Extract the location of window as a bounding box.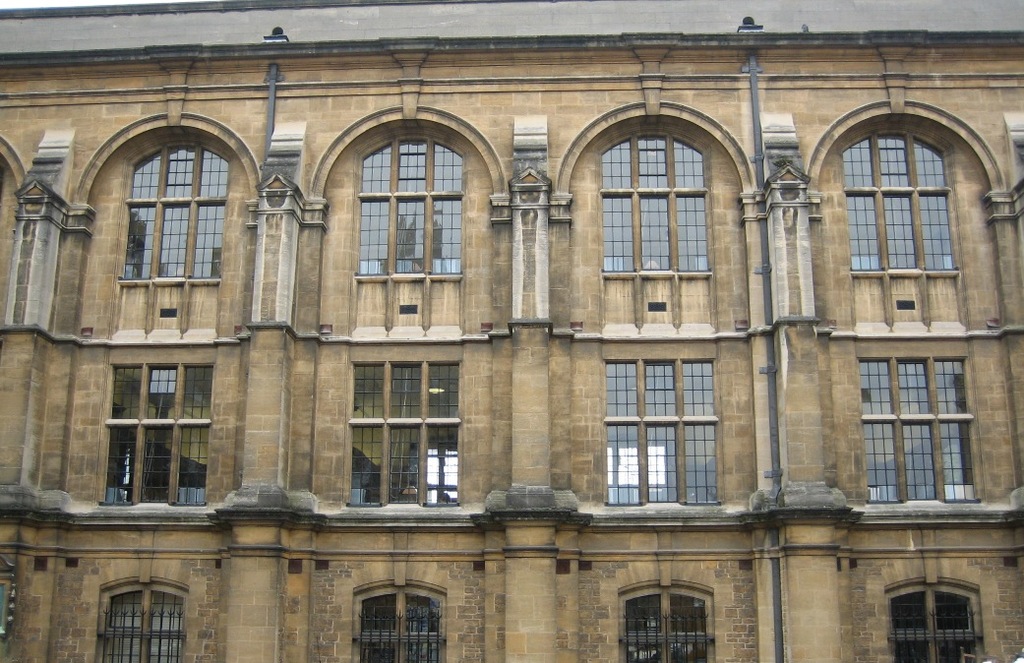
(623,591,707,662).
